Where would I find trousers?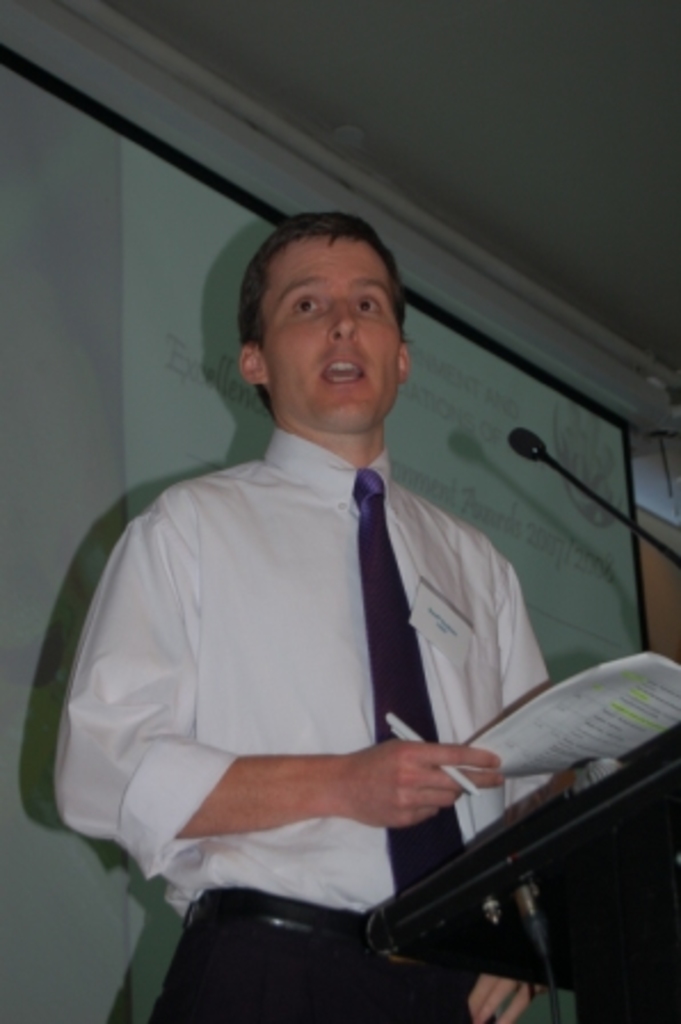
At <box>153,896,473,1022</box>.
